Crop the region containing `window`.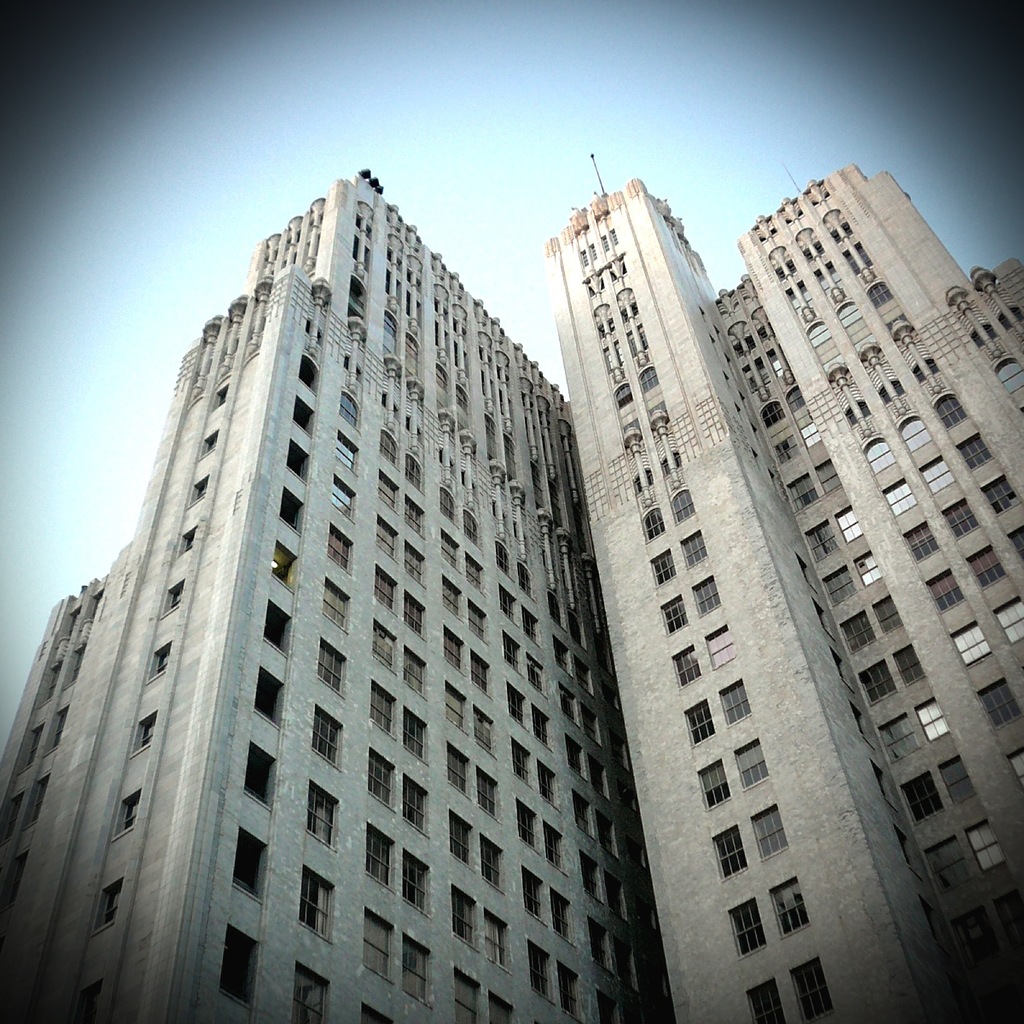
Crop region: bbox(161, 580, 183, 617).
